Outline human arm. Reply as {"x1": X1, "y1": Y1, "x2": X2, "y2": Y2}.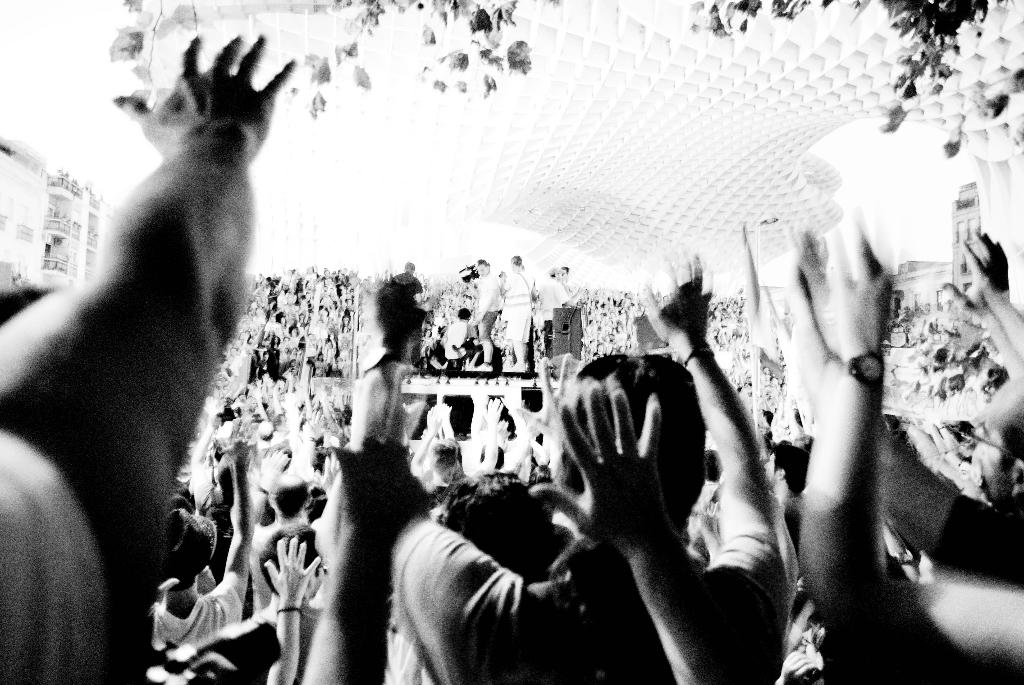
{"x1": 243, "y1": 441, "x2": 285, "y2": 526}.
